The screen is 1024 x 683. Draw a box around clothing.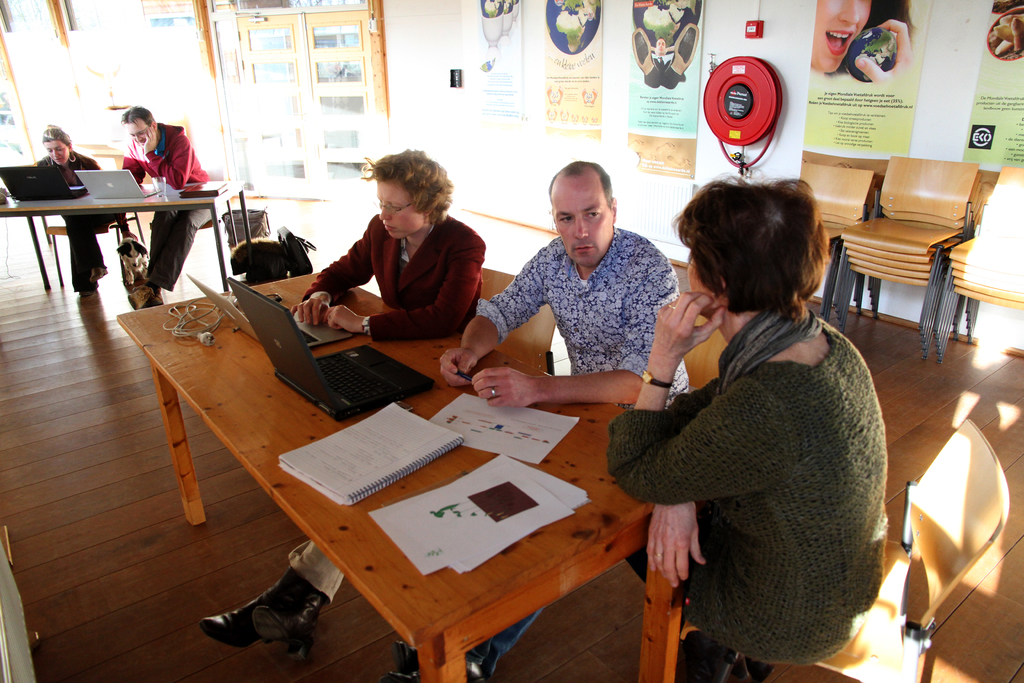
(x1=120, y1=120, x2=215, y2=292).
